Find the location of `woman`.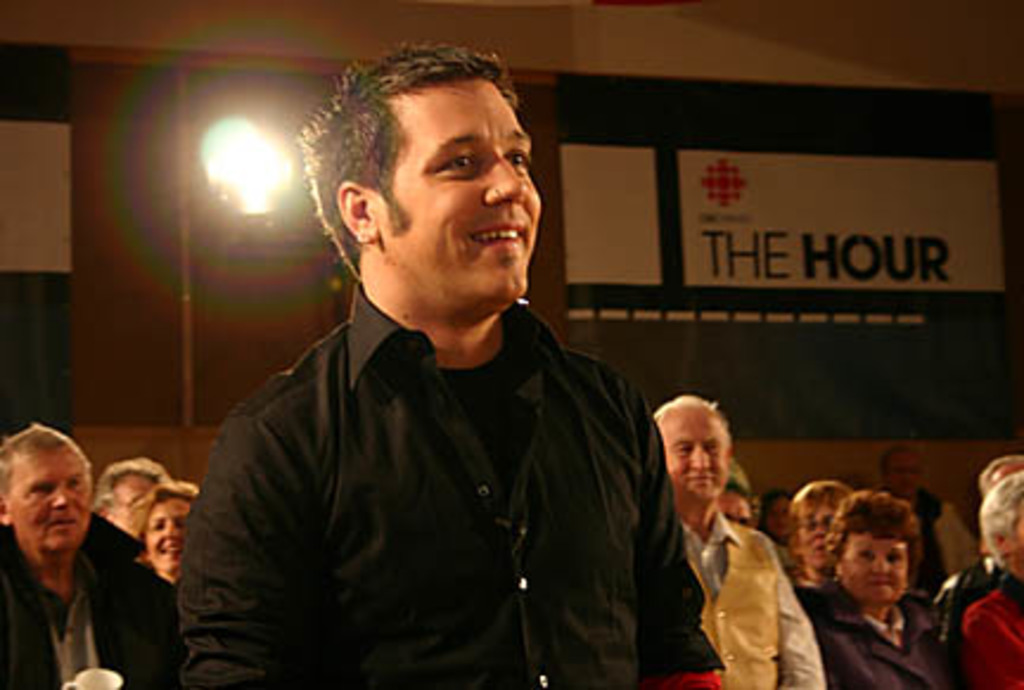
Location: region(128, 479, 206, 593).
